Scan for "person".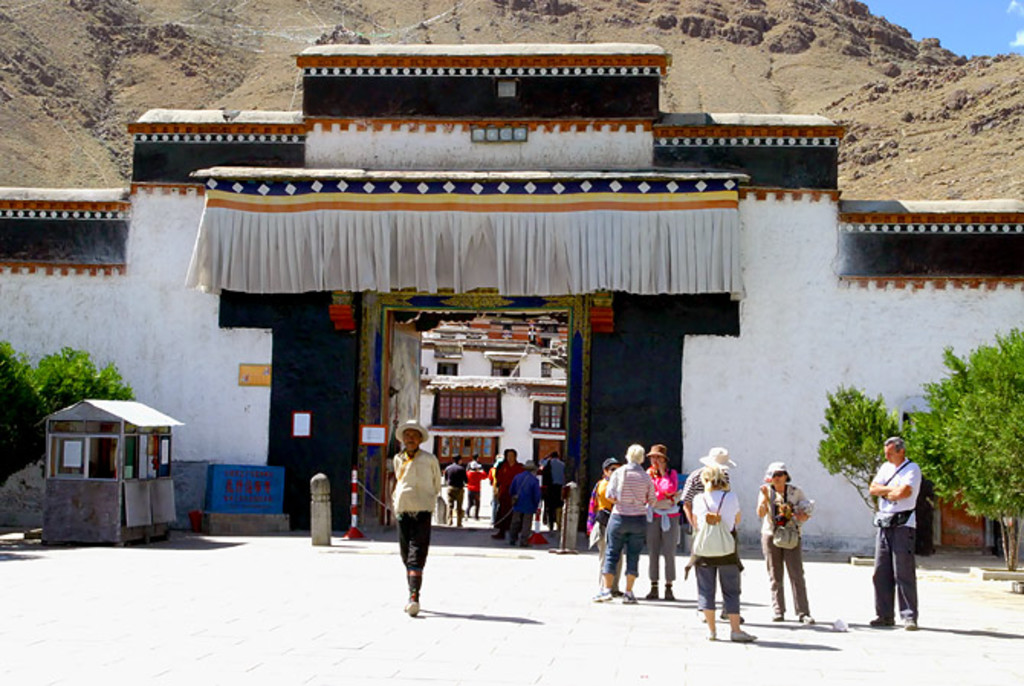
Scan result: pyautogui.locateOnScreen(494, 451, 524, 535).
